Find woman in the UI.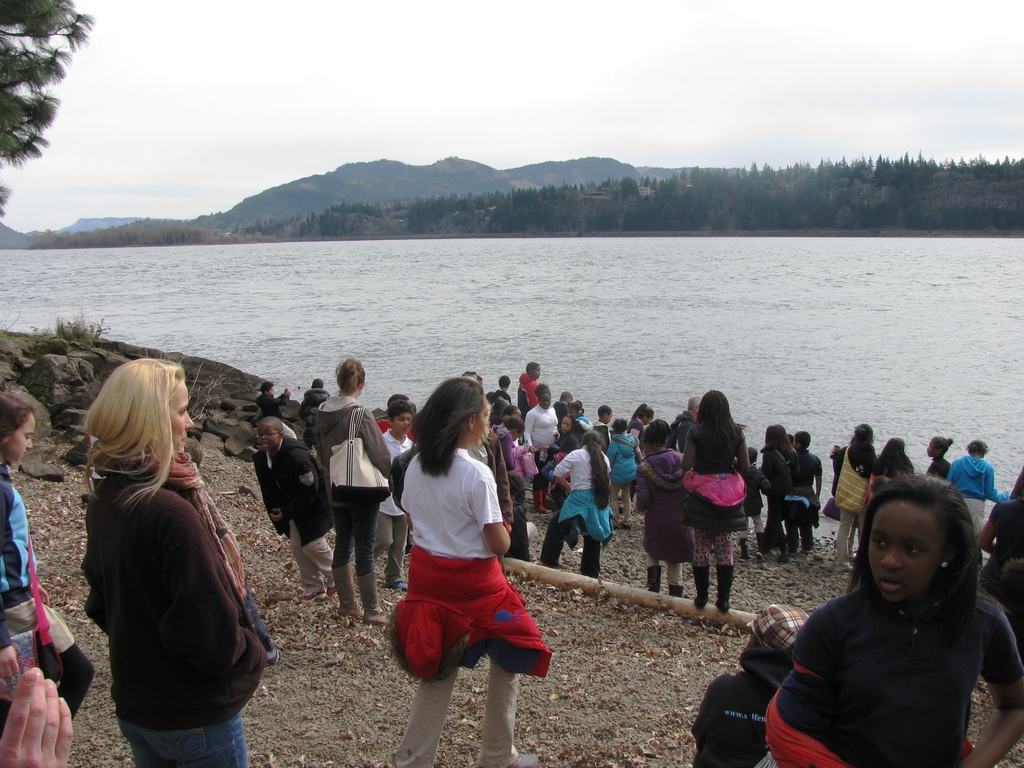
UI element at {"x1": 750, "y1": 469, "x2": 1012, "y2": 762}.
